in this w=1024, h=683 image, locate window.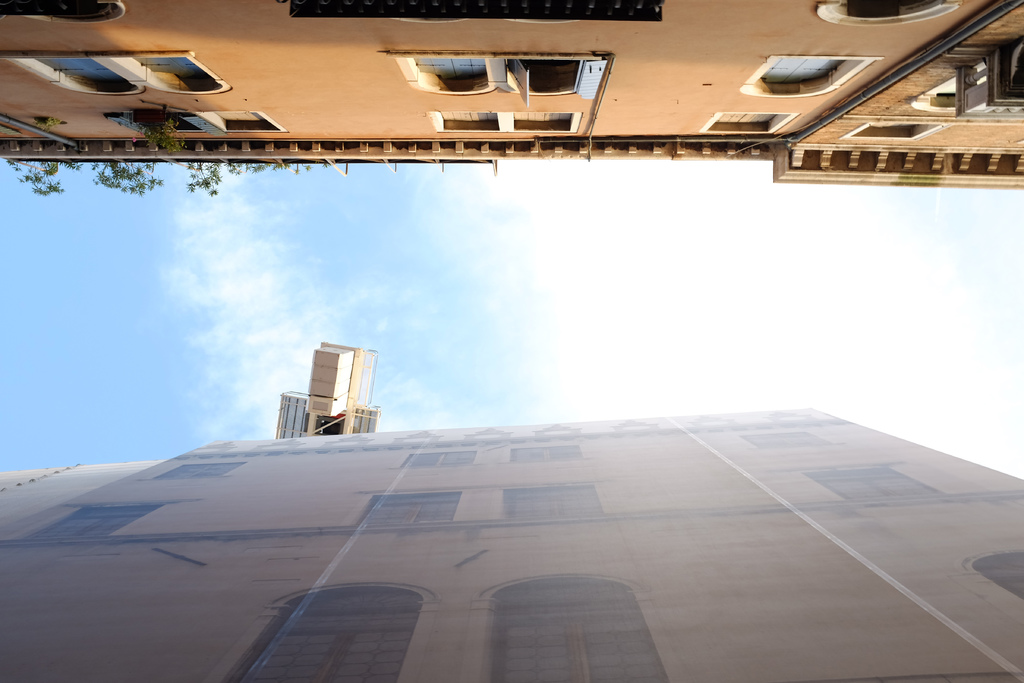
Bounding box: bbox(0, 51, 229, 106).
